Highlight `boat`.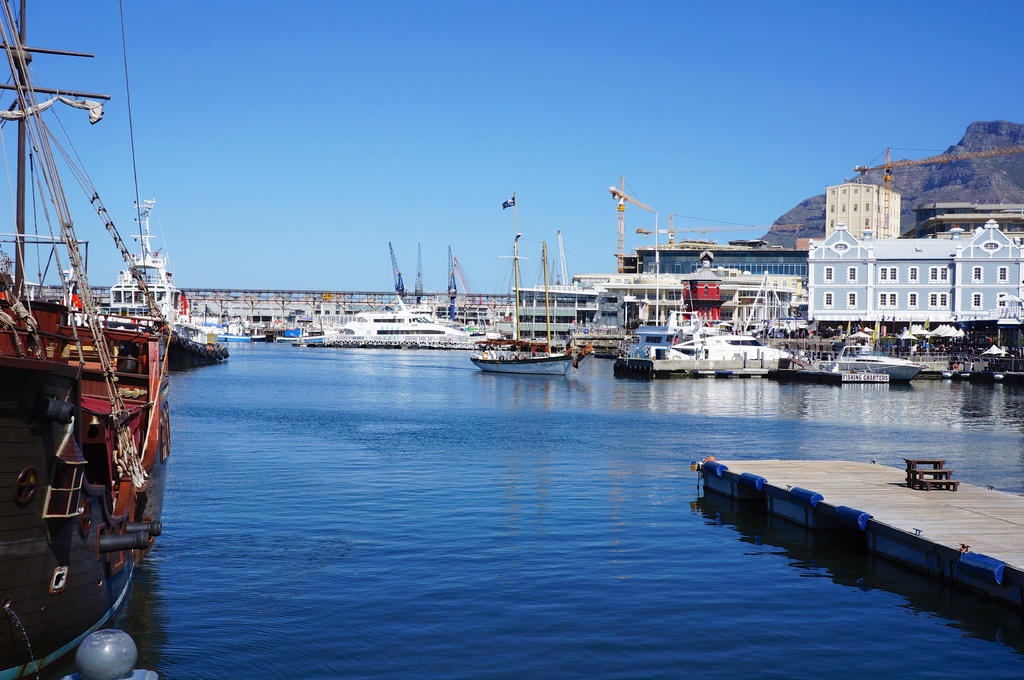
Highlighted region: l=14, t=20, r=204, b=668.
